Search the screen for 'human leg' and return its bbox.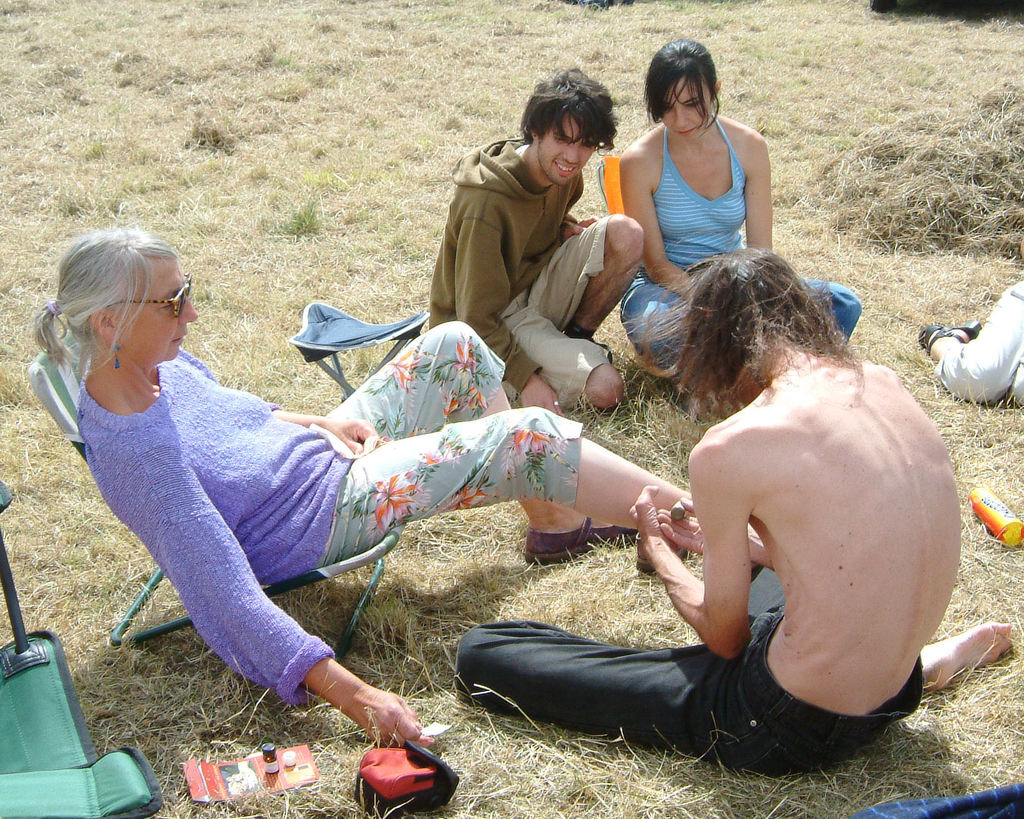
Found: rect(916, 277, 1023, 403).
